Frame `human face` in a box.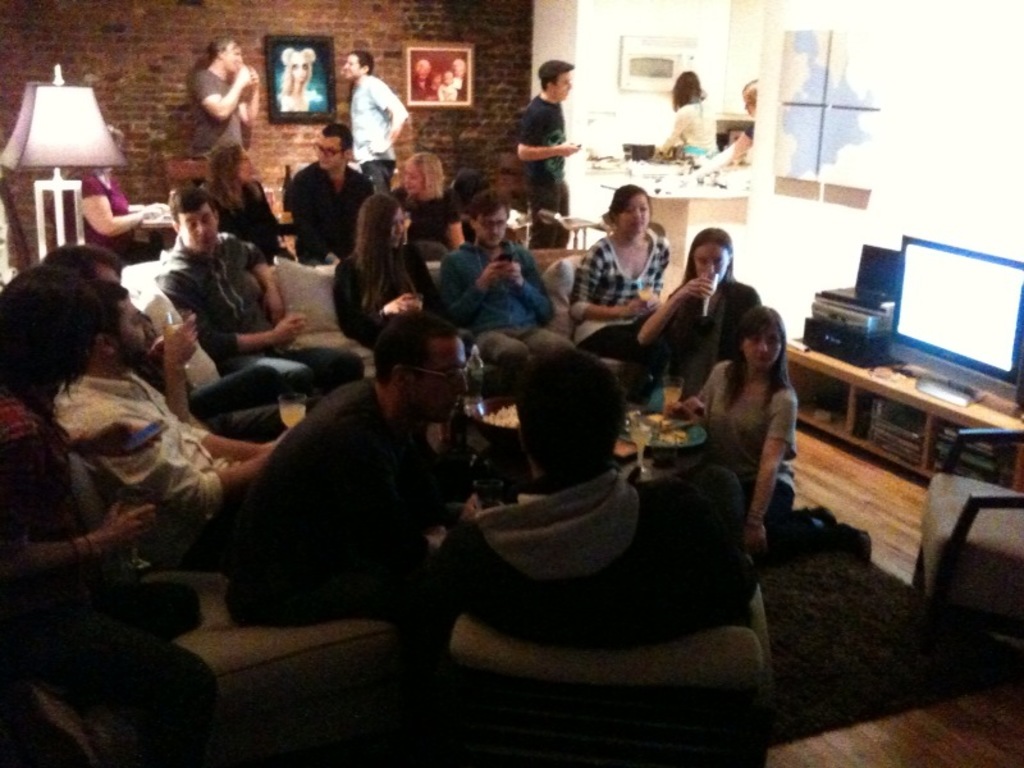
box=[692, 243, 727, 284].
